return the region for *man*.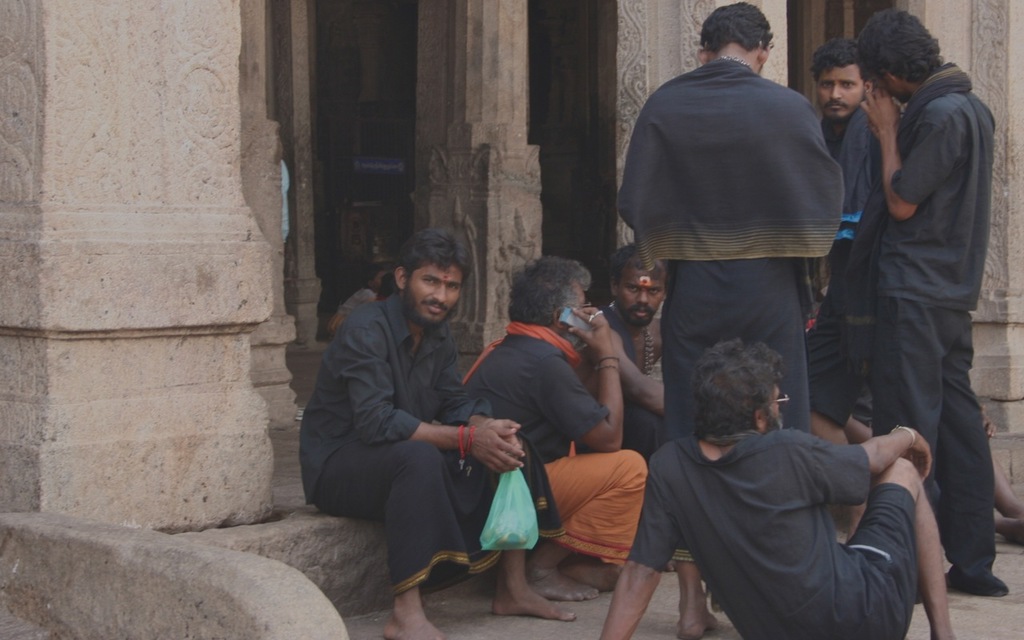
308:223:542:621.
